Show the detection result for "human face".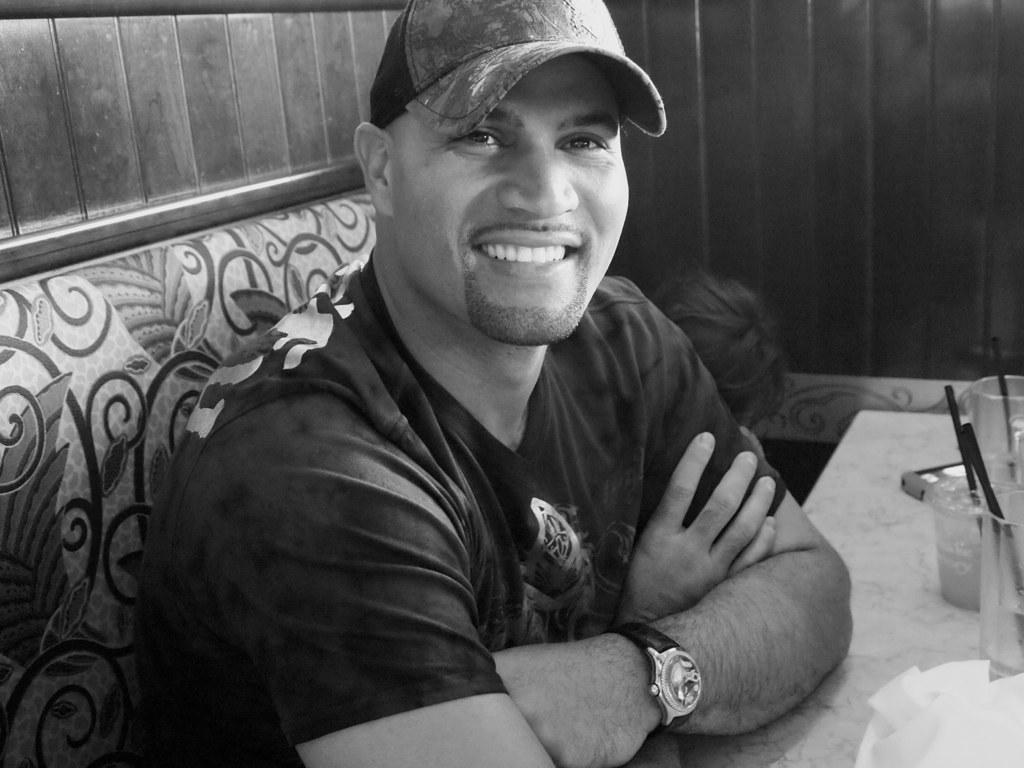
detection(392, 53, 632, 348).
